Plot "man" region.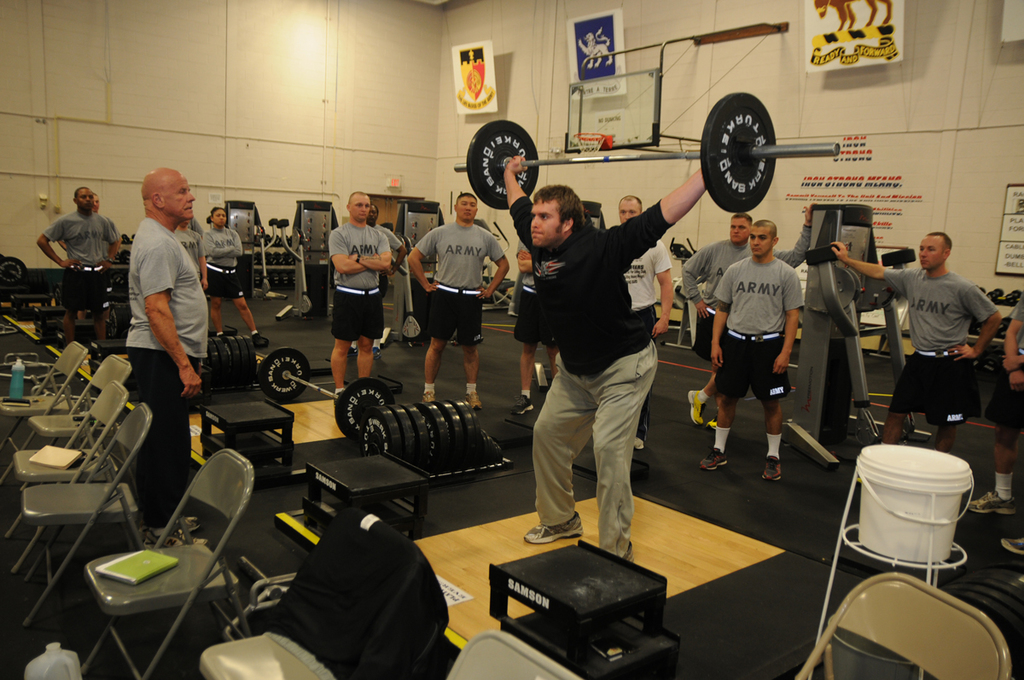
Plotted at (829,219,997,467).
